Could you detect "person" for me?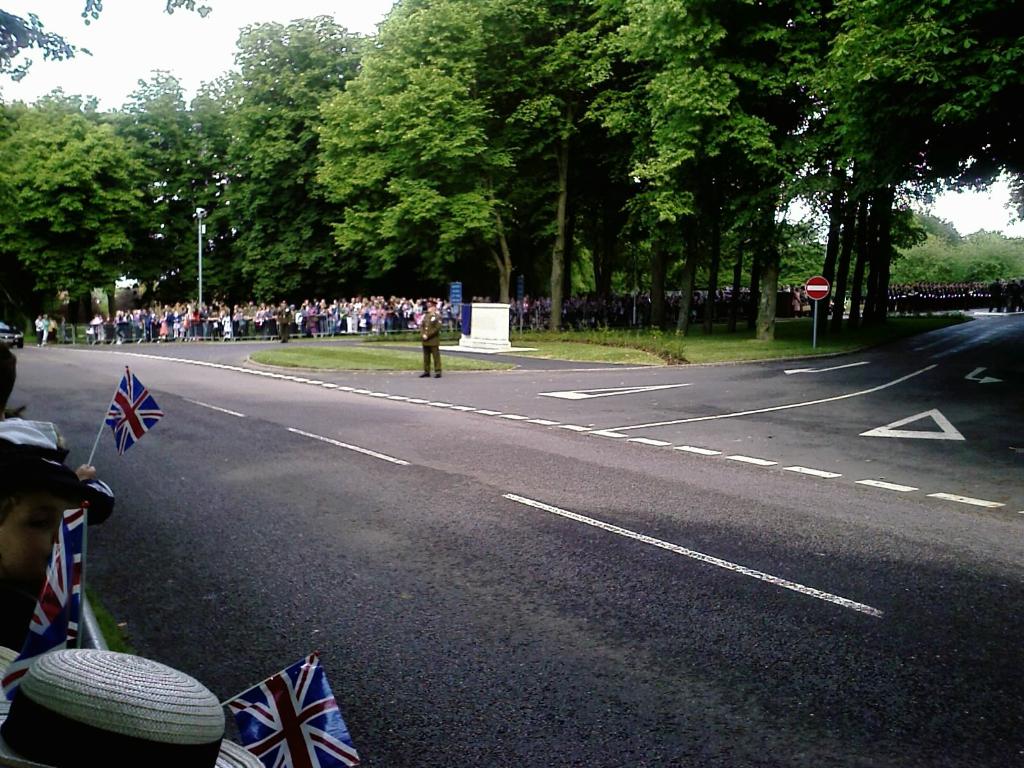
Detection result: left=47, top=311, right=57, bottom=341.
